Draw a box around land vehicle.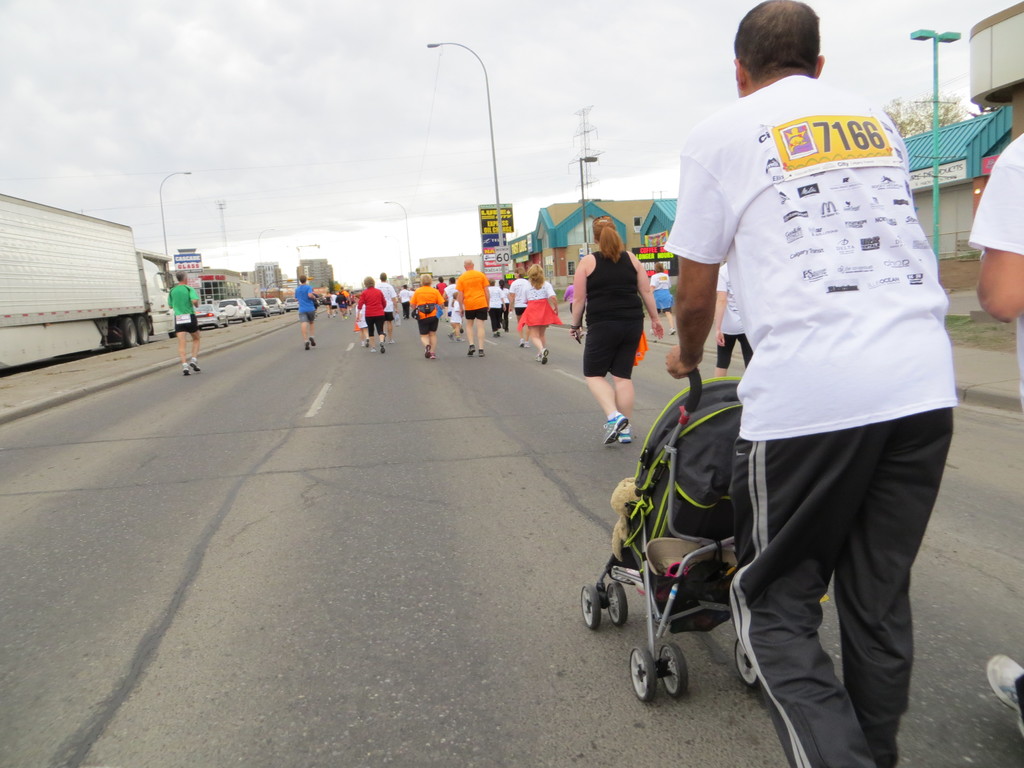
box(266, 300, 279, 312).
